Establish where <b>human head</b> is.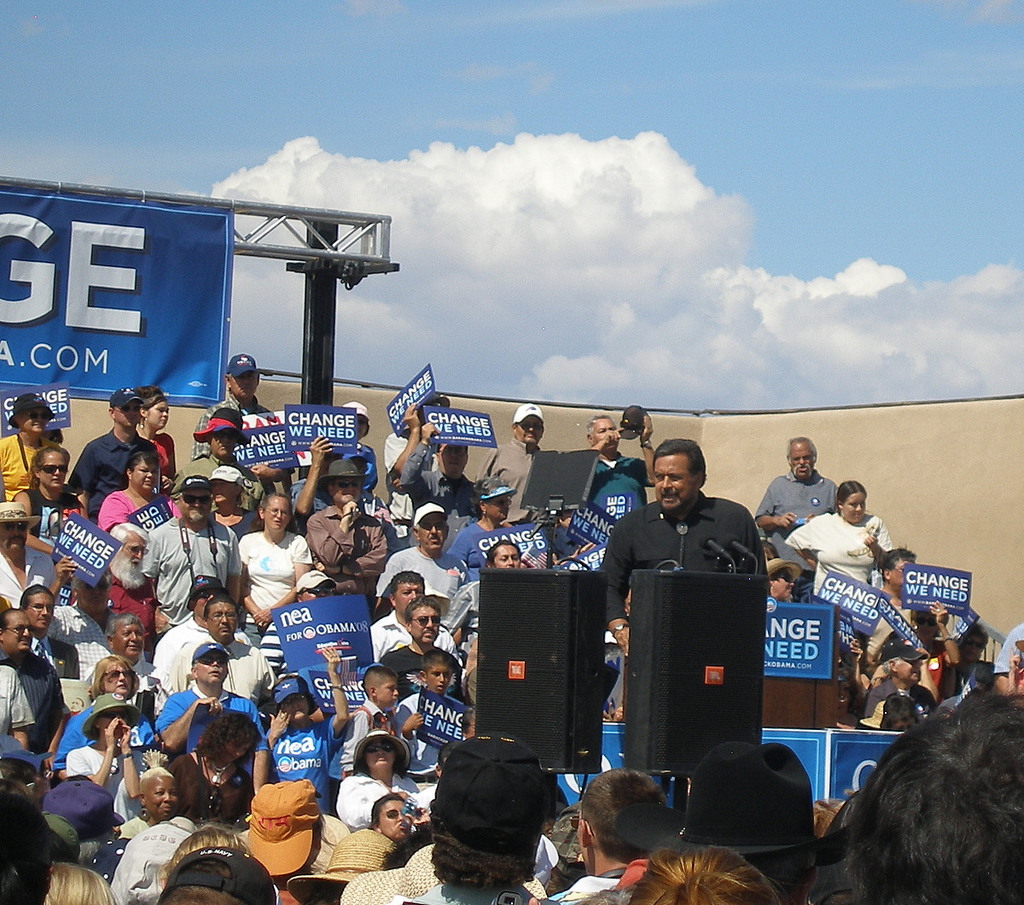
Established at [left=165, top=825, right=253, bottom=870].
